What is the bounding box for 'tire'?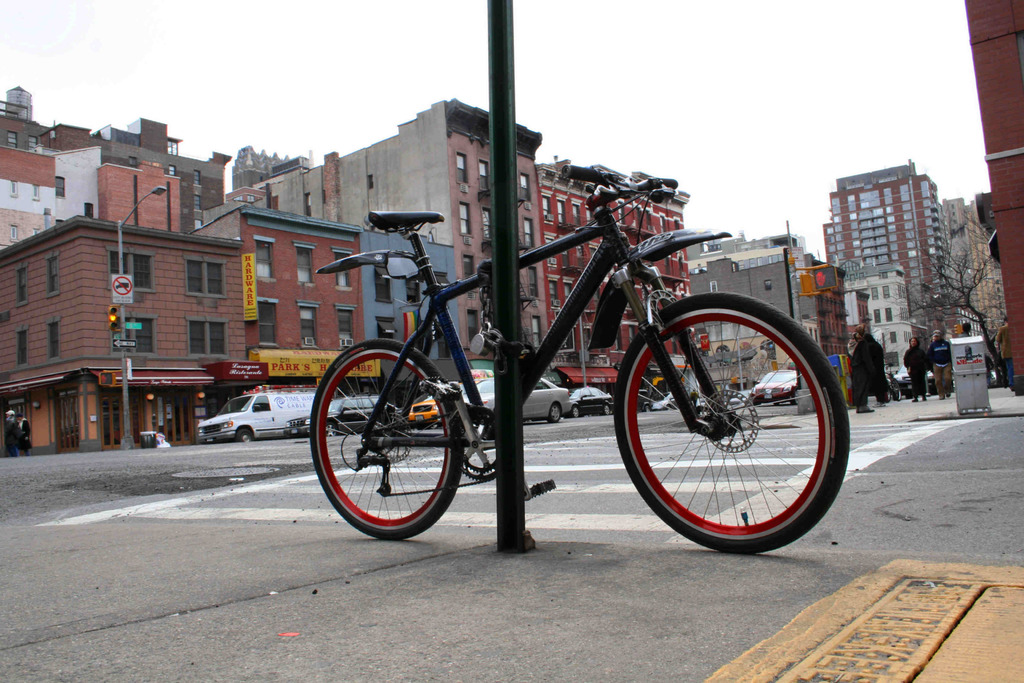
l=885, t=384, r=891, b=400.
